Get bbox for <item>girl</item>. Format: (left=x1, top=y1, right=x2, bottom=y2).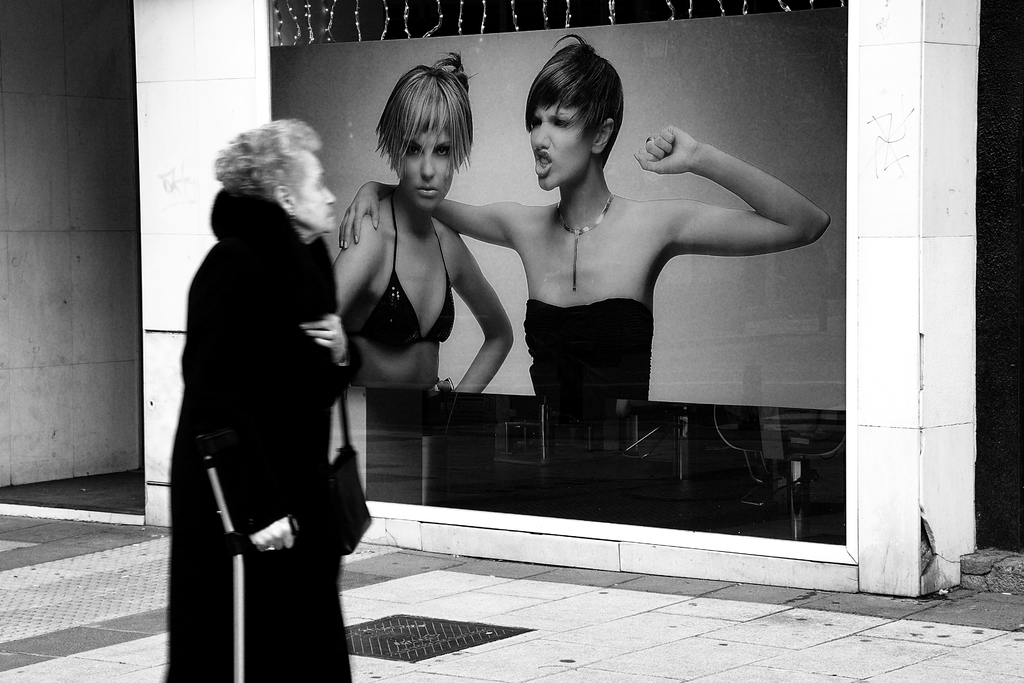
(left=339, top=33, right=842, bottom=395).
